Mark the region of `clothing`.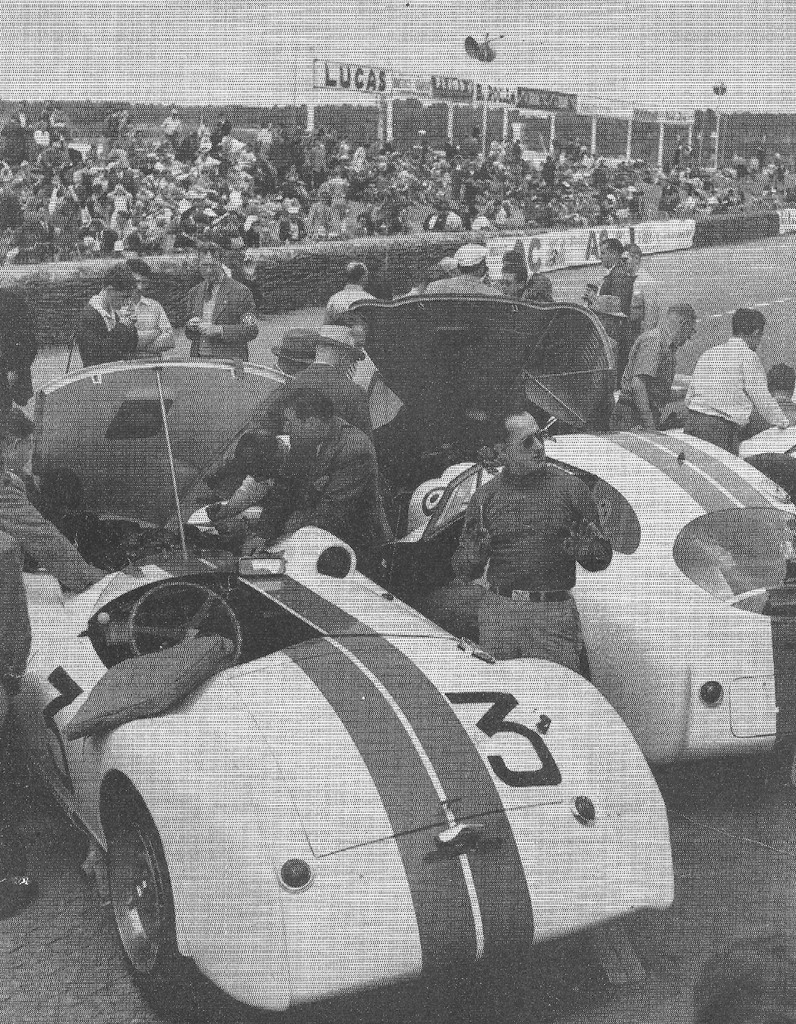
Region: box=[270, 328, 313, 371].
